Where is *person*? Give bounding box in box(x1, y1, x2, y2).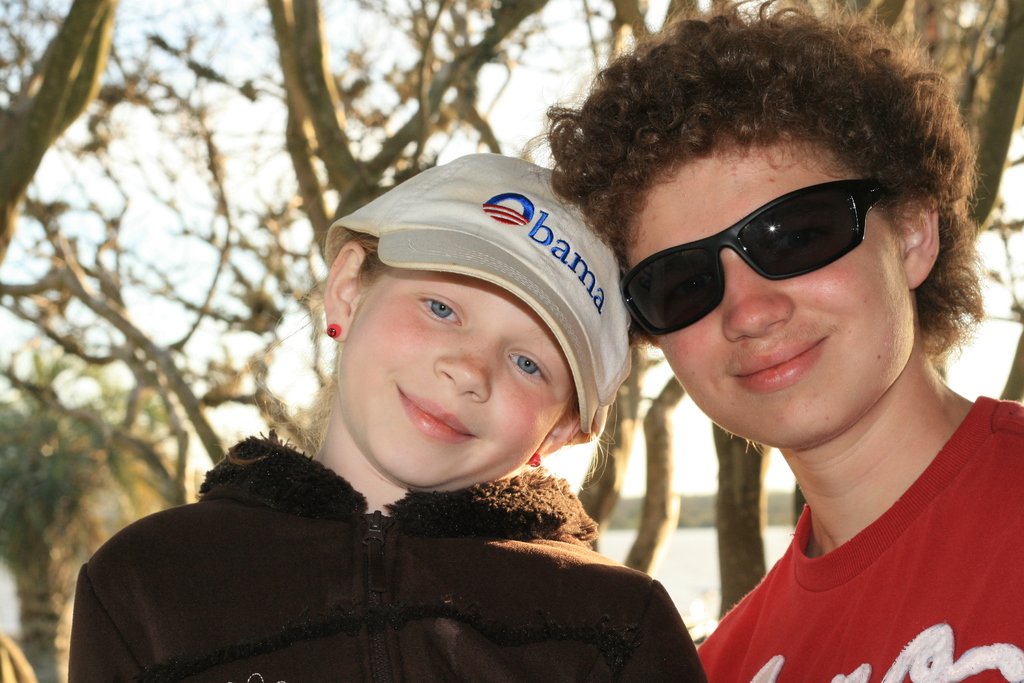
box(127, 115, 693, 682).
